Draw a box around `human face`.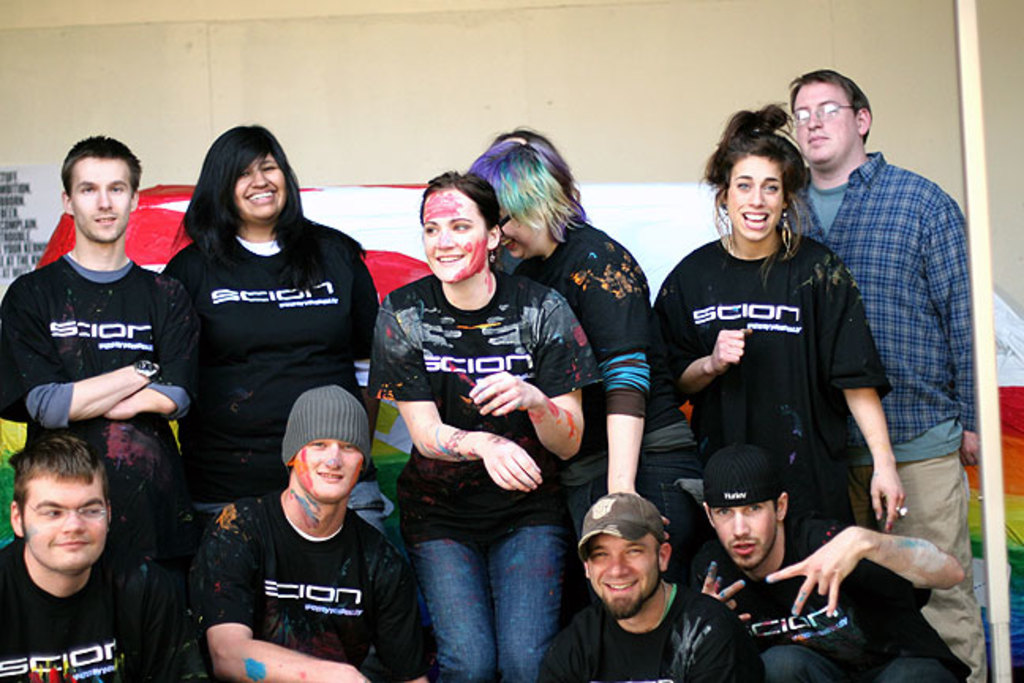
589, 538, 661, 609.
